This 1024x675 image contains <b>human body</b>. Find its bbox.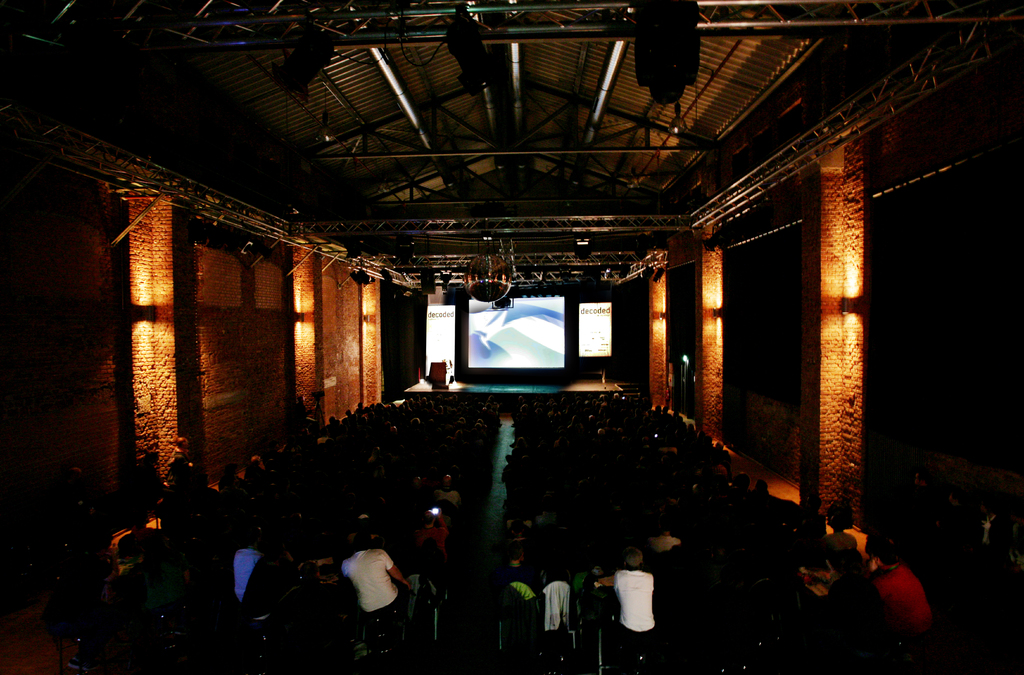
bbox=[323, 536, 412, 646].
